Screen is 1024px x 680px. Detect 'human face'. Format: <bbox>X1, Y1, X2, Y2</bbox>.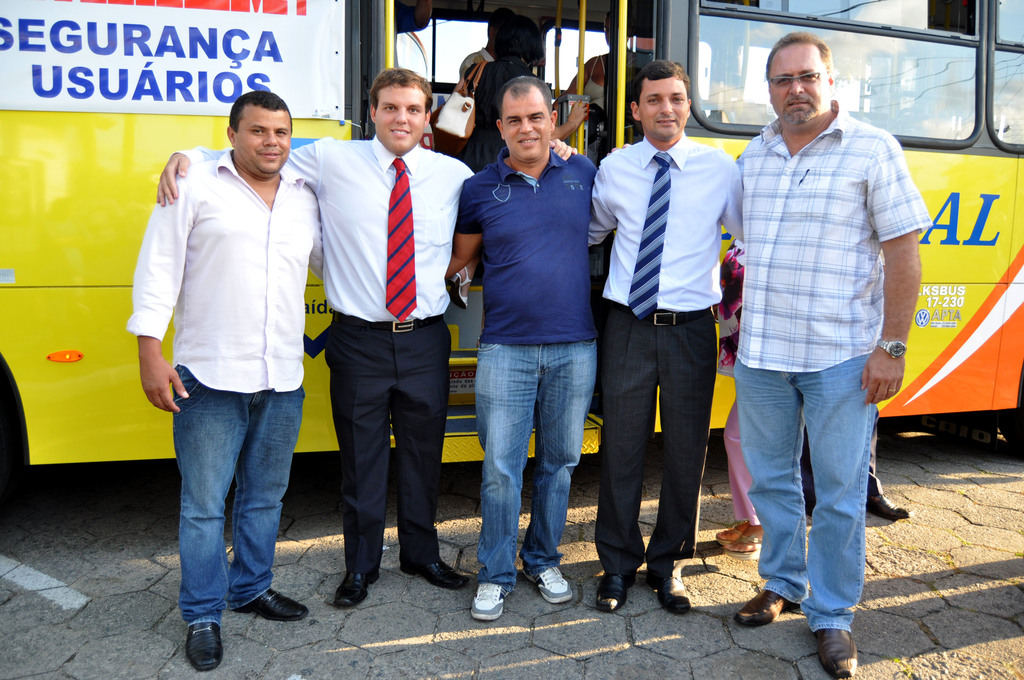
<bbox>235, 106, 292, 177</bbox>.
